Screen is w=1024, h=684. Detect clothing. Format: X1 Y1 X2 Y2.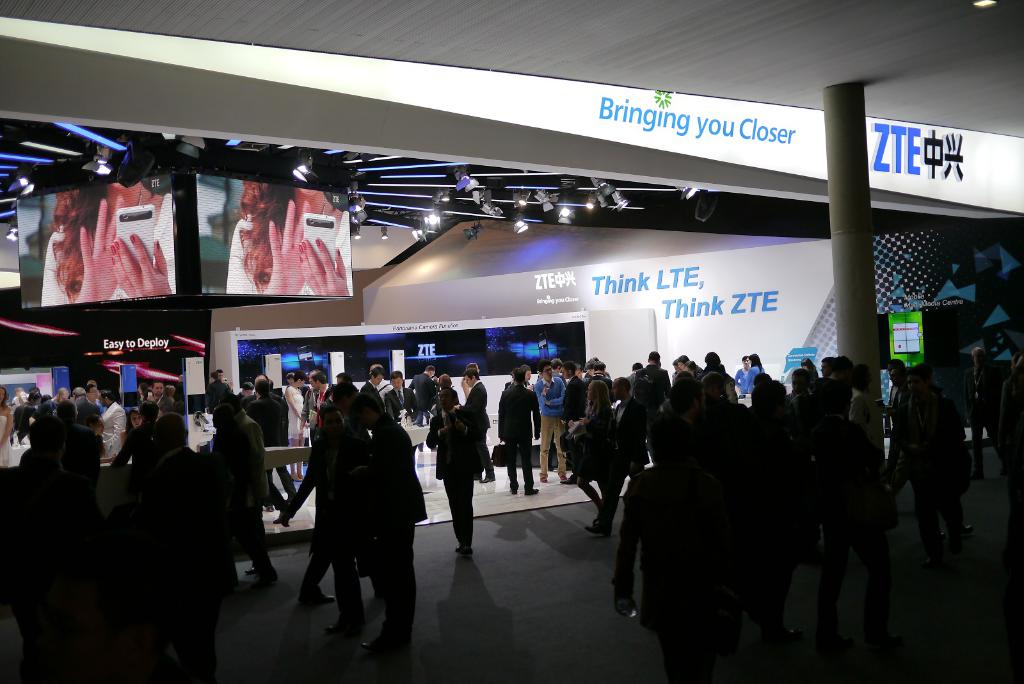
530 371 563 473.
